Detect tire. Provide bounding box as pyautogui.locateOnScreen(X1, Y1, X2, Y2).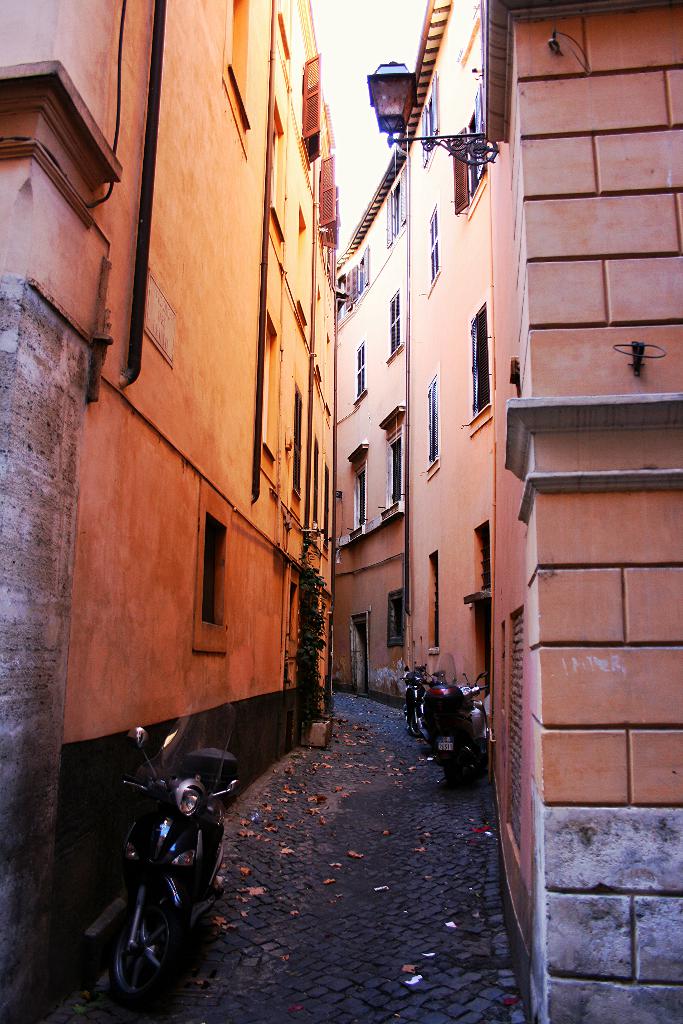
pyautogui.locateOnScreen(194, 815, 222, 913).
